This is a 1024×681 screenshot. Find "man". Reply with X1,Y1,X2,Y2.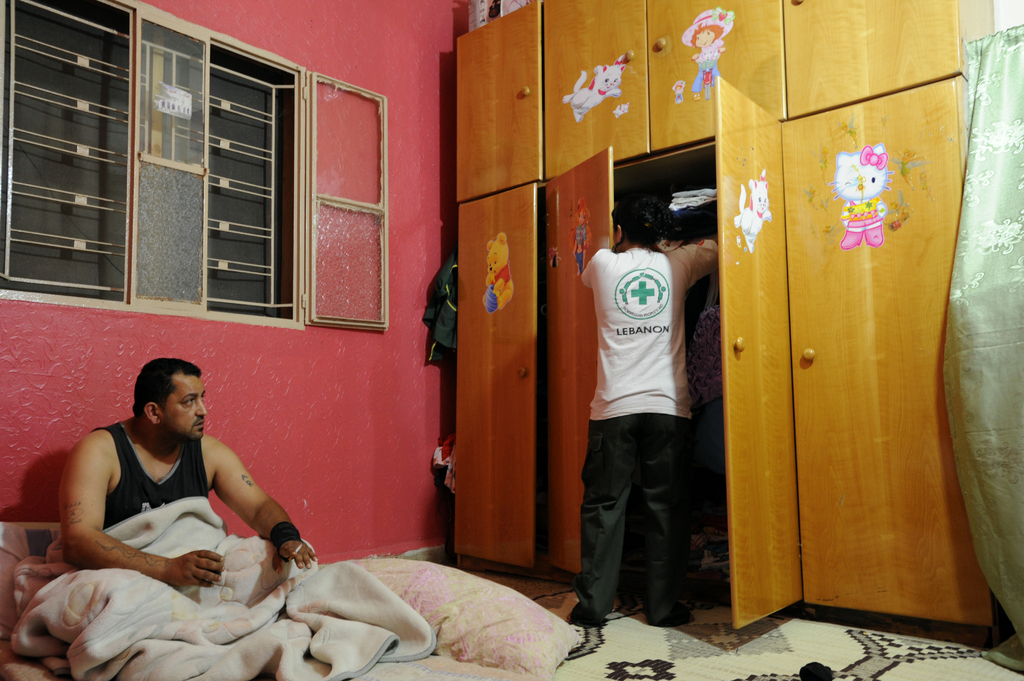
562,198,722,634.
